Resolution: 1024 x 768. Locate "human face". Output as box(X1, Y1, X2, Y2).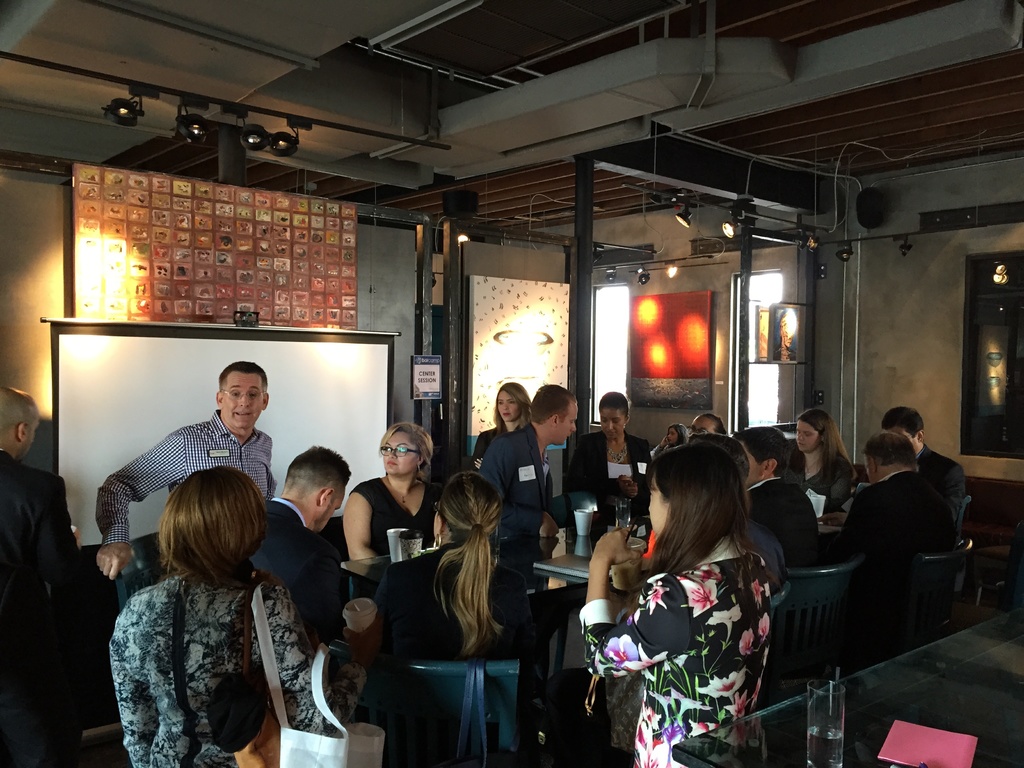
box(668, 428, 680, 440).
